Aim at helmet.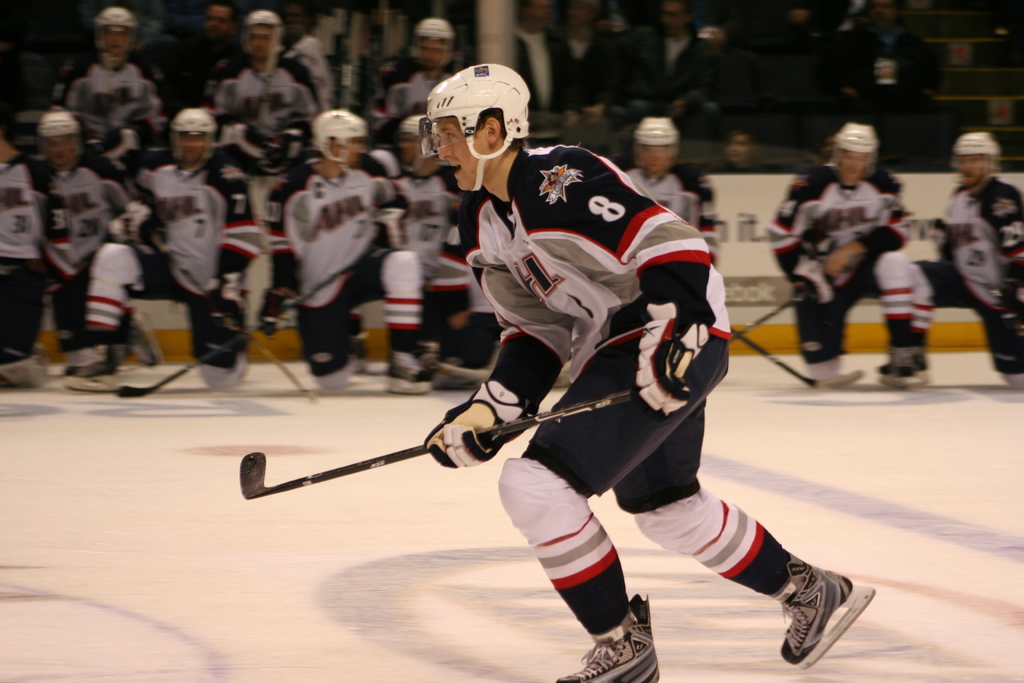
Aimed at <box>417,54,534,181</box>.
